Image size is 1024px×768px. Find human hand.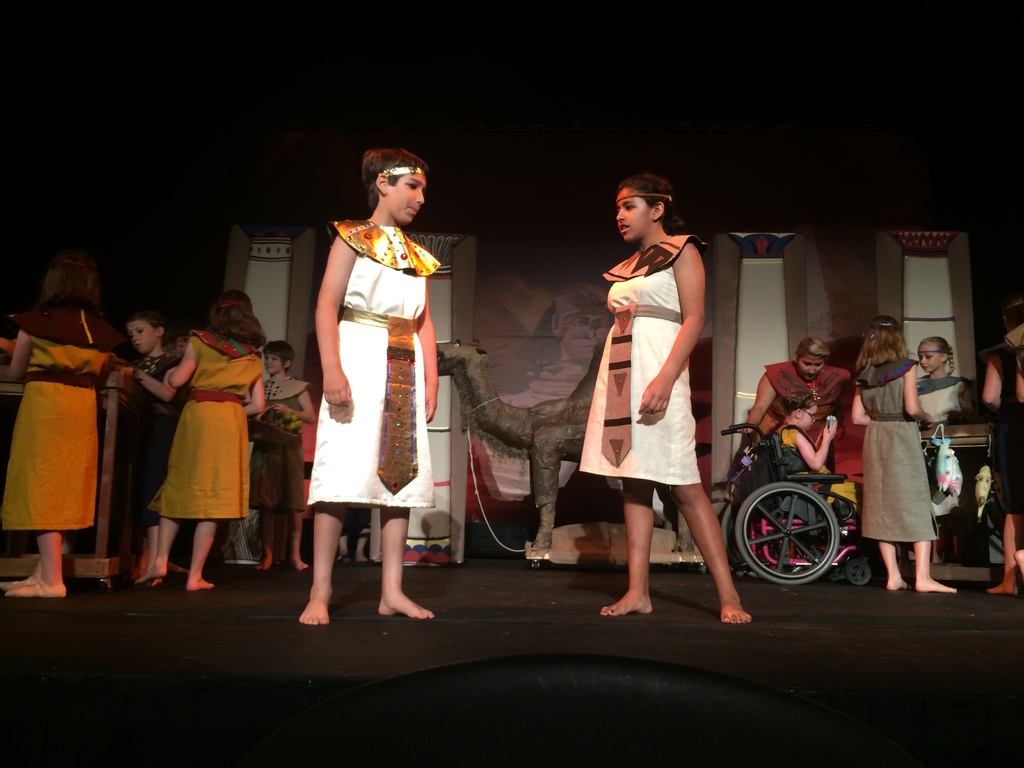
(422,379,442,421).
